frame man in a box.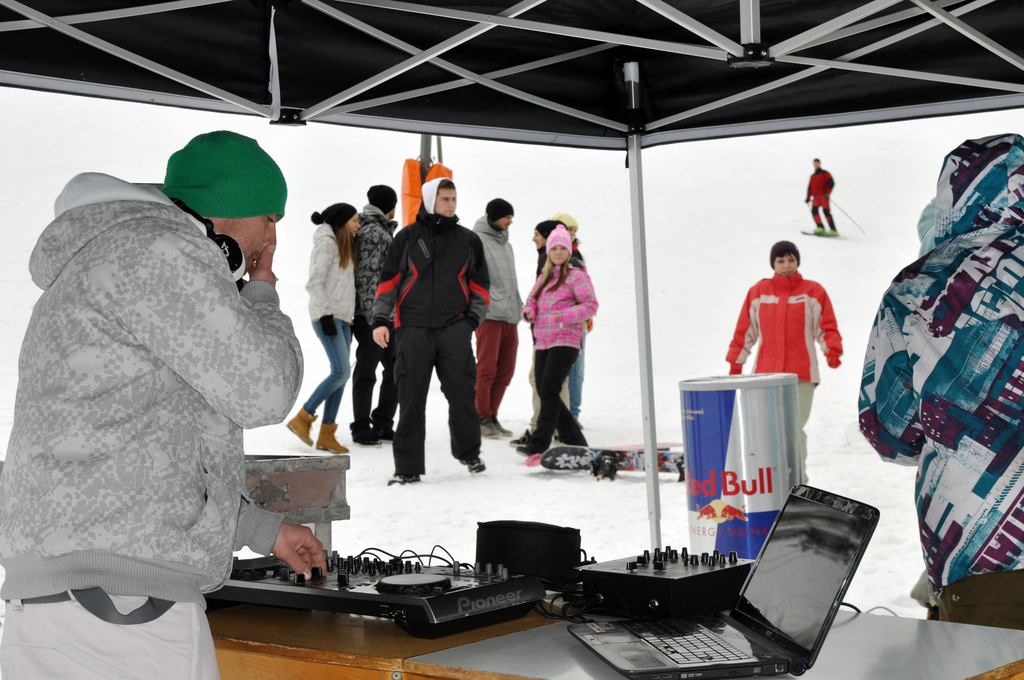
0,132,326,679.
